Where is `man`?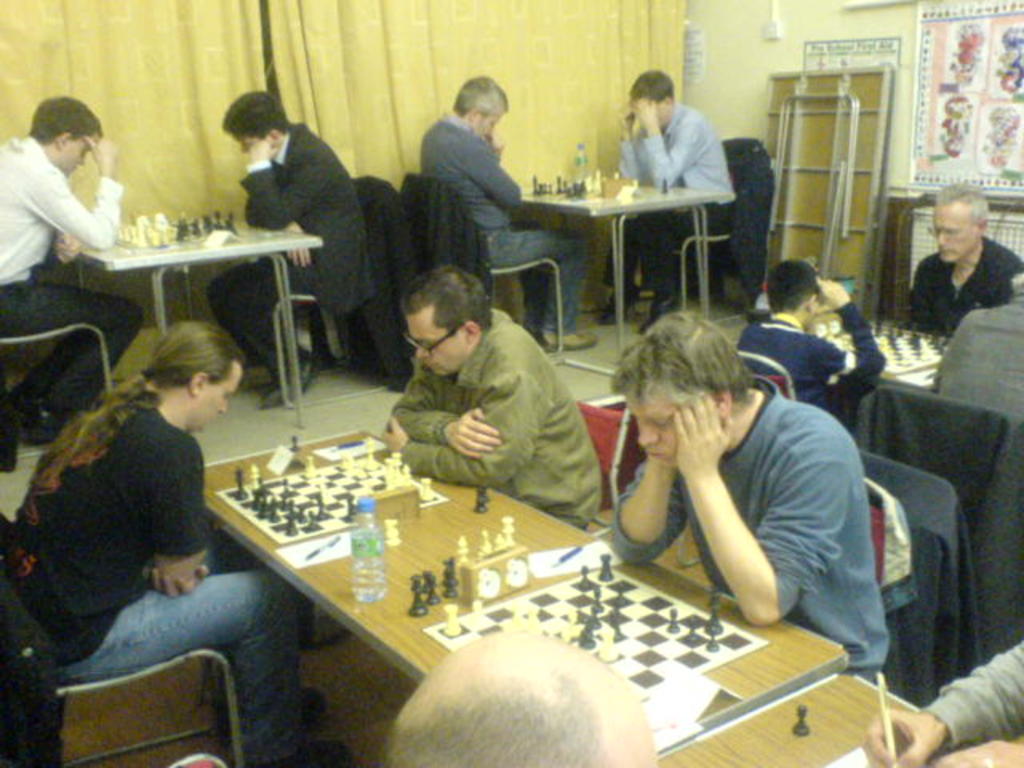
x1=603, y1=314, x2=893, y2=683.
